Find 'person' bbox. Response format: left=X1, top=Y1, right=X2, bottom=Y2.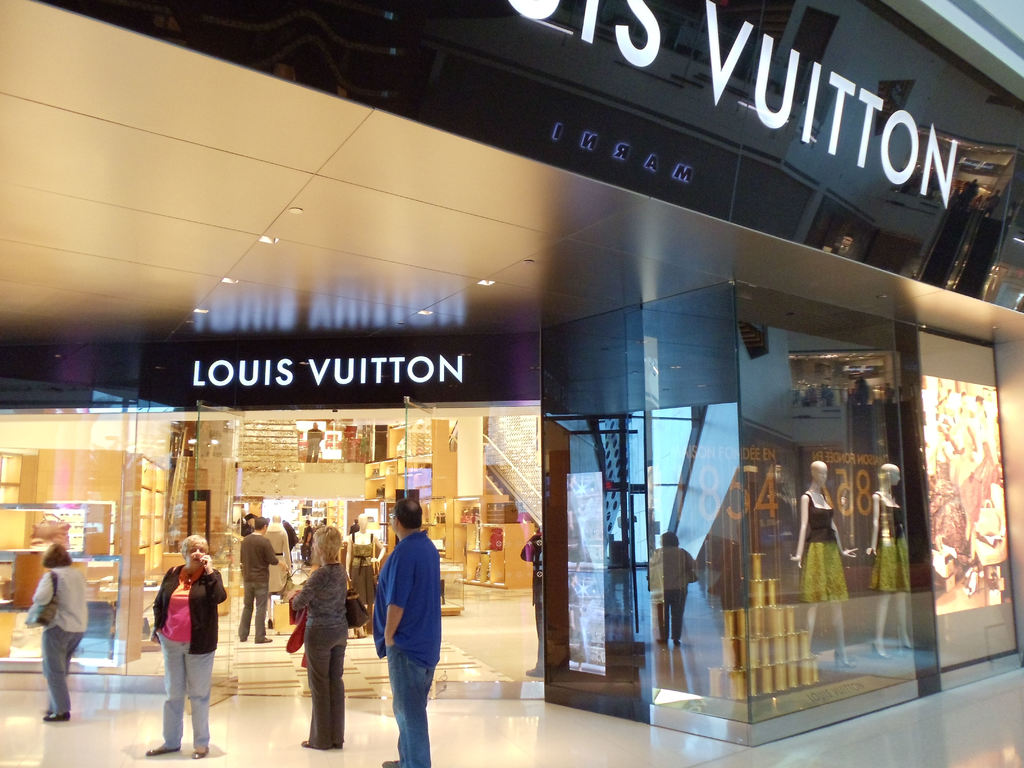
left=29, top=538, right=85, bottom=721.
